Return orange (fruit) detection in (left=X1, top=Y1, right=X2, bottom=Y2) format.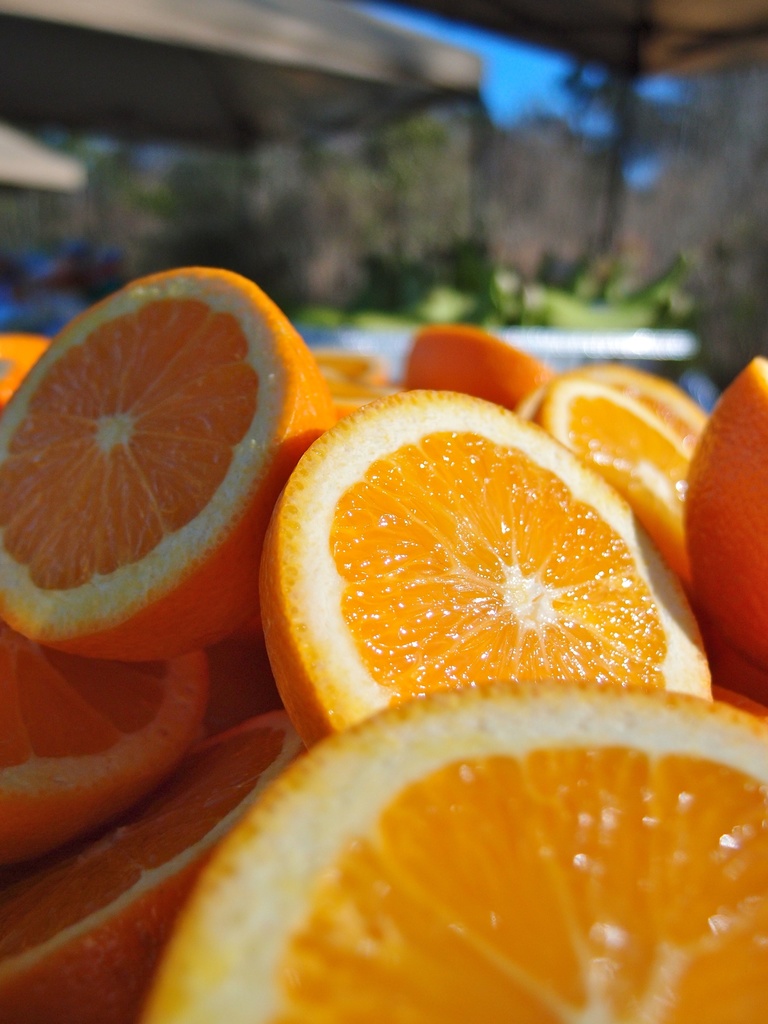
(left=400, top=325, right=541, bottom=411).
